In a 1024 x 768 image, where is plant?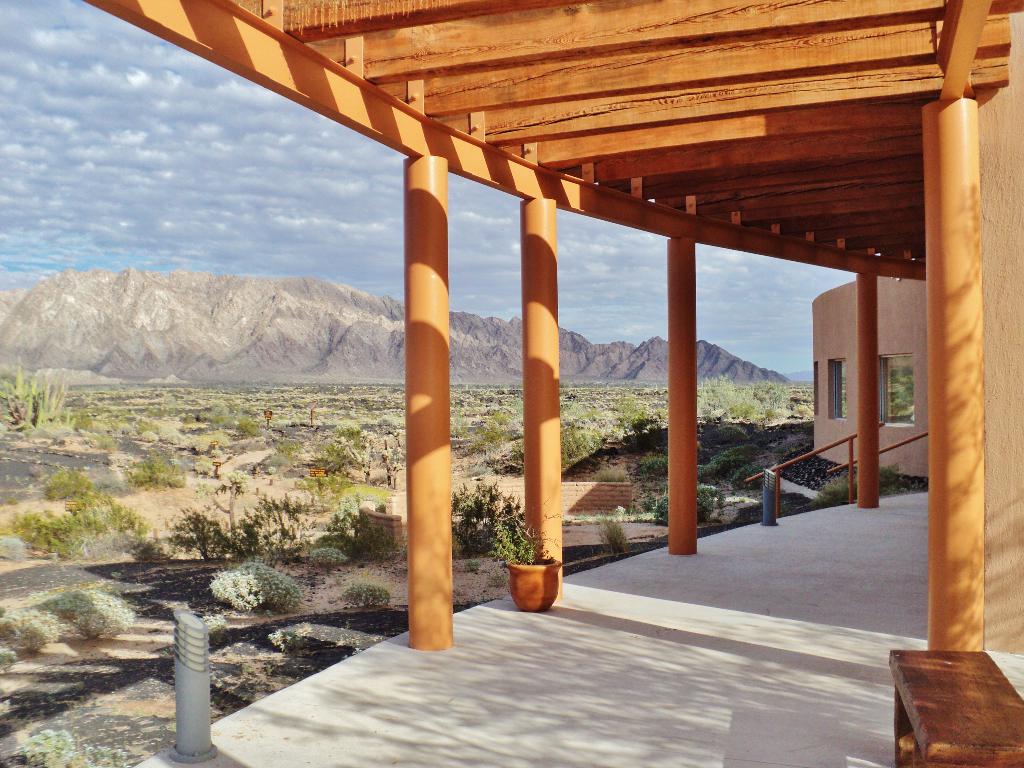
(left=337, top=582, right=386, bottom=604).
